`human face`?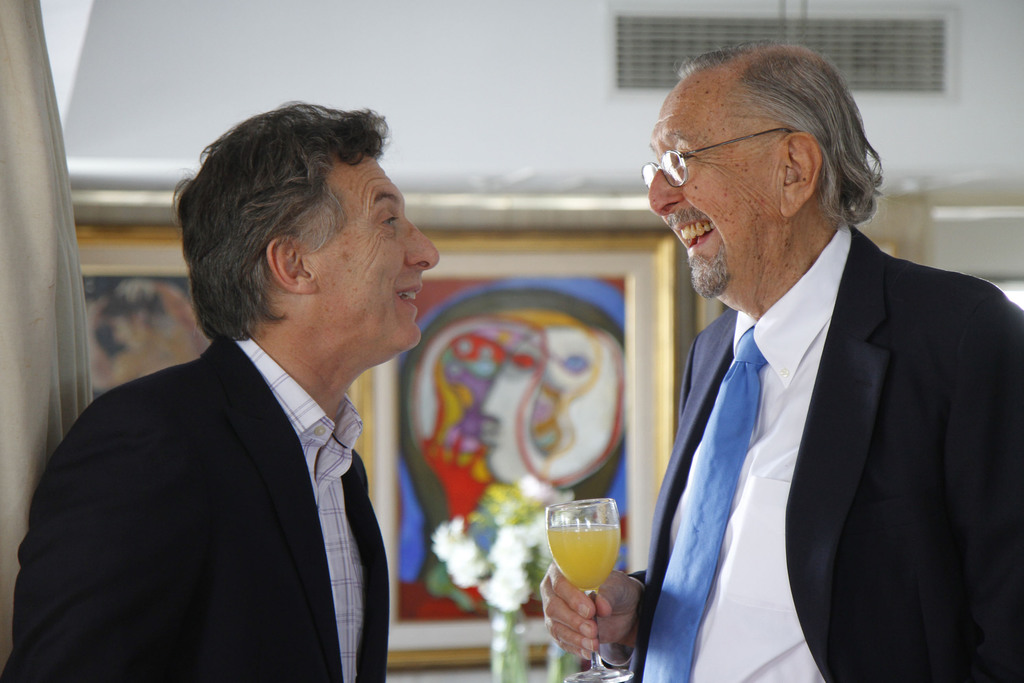
box(644, 81, 780, 302)
